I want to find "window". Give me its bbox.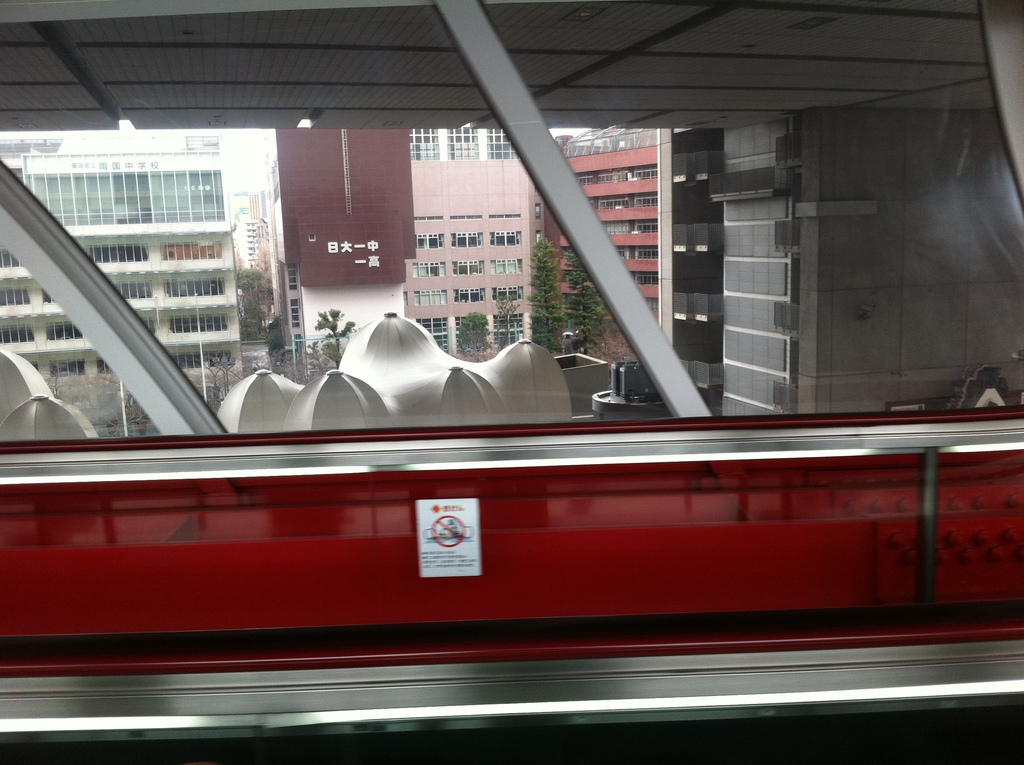
box(606, 221, 657, 236).
